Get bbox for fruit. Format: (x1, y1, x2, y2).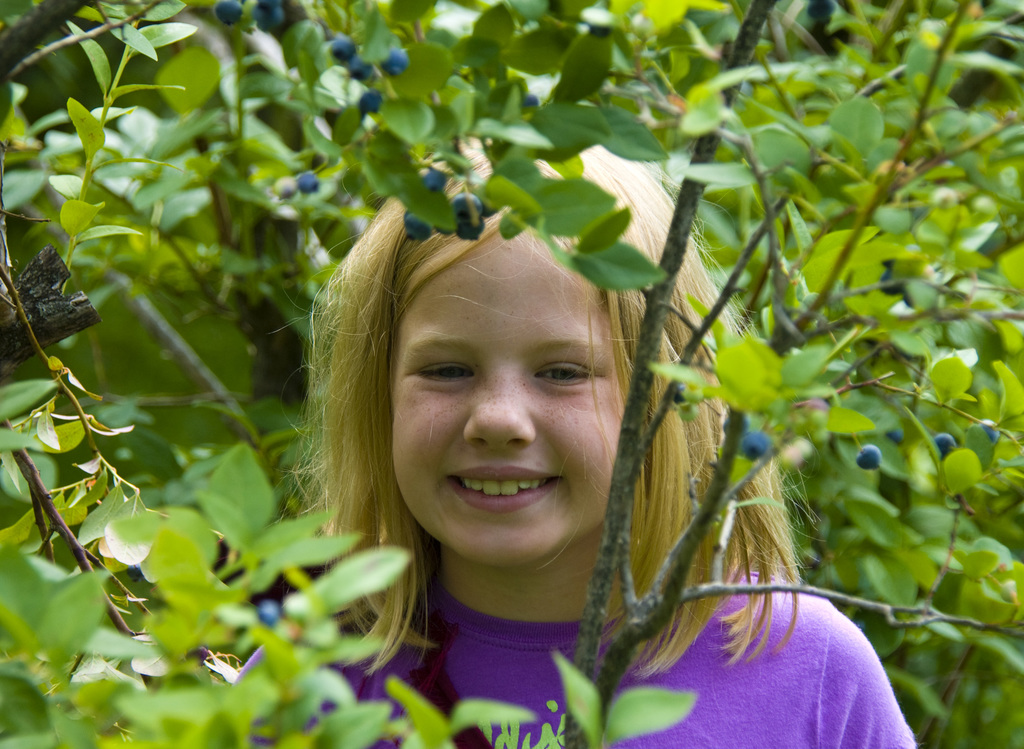
(380, 51, 414, 72).
